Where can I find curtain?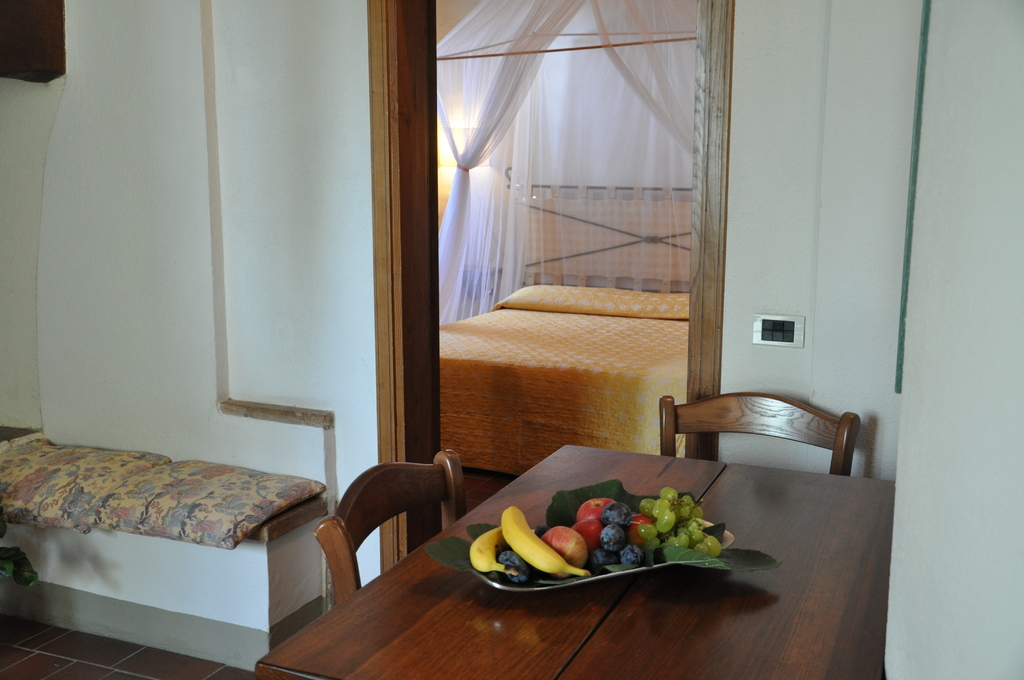
You can find it at (430,0,698,329).
